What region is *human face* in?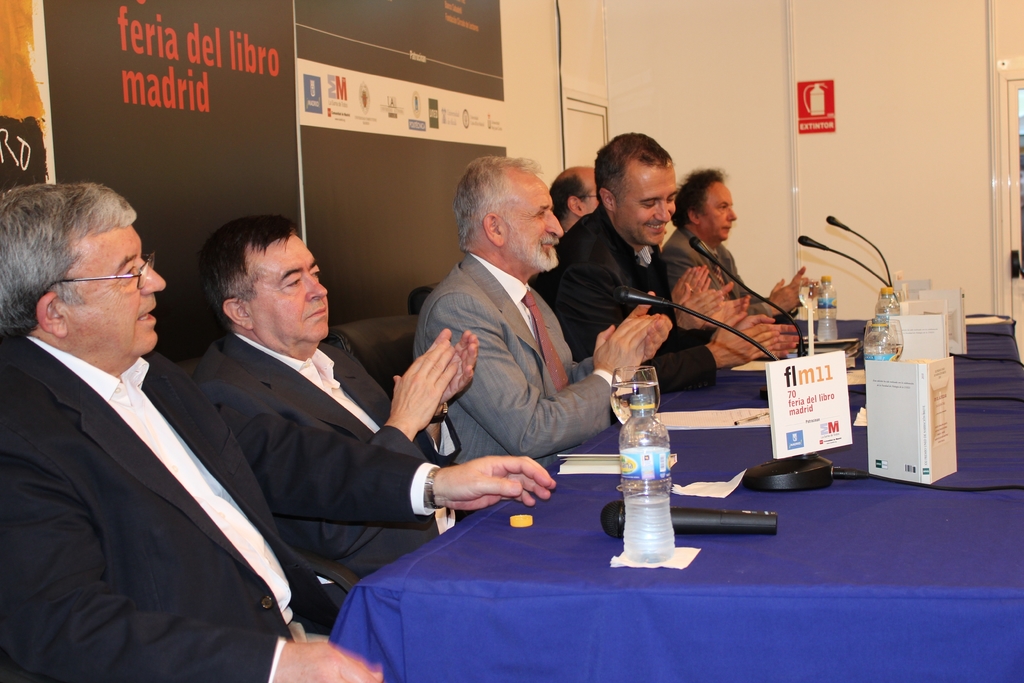
l=254, t=233, r=330, b=338.
